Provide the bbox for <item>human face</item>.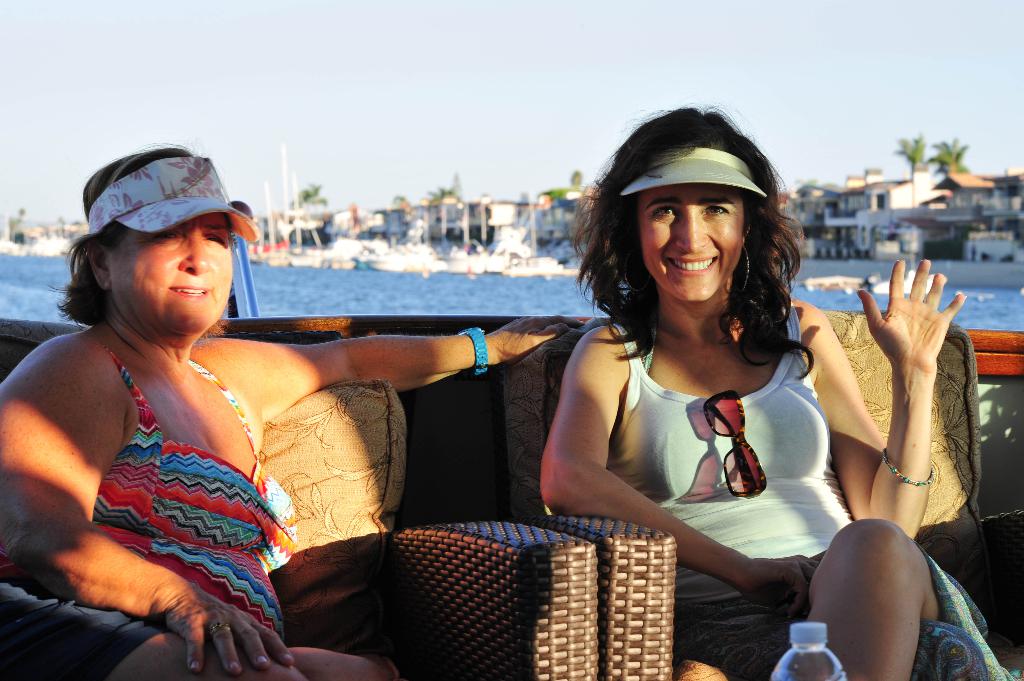
<bbox>642, 186, 743, 300</bbox>.
